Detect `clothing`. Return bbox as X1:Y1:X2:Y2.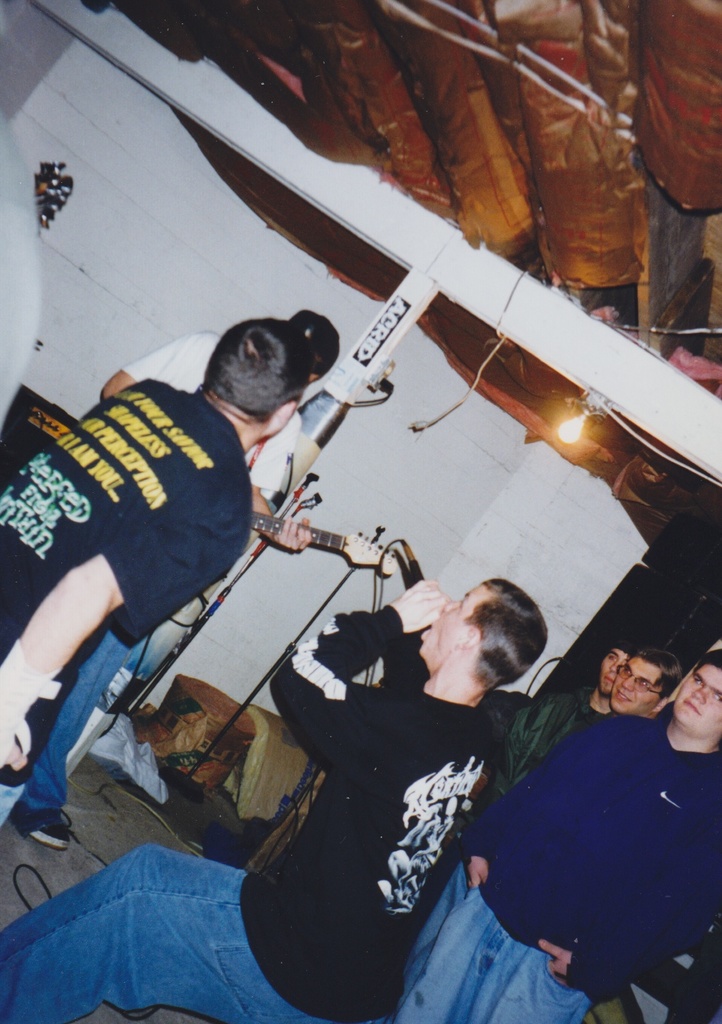
265:602:500:1015.
